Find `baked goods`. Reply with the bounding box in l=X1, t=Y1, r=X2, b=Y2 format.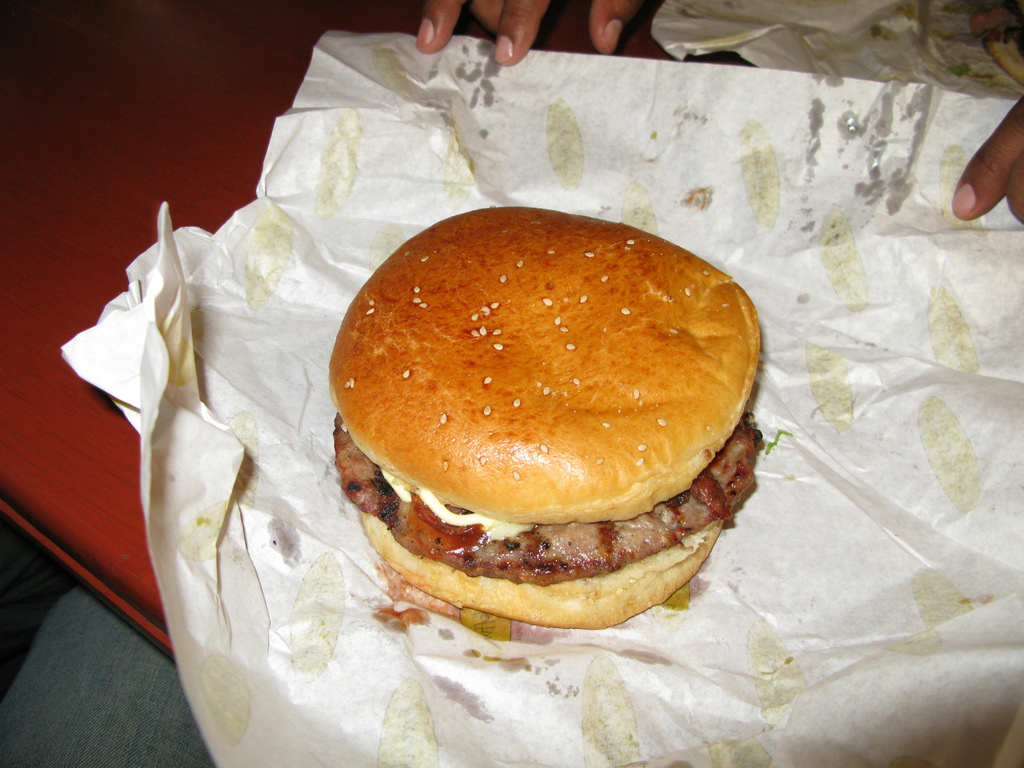
l=329, t=205, r=763, b=631.
